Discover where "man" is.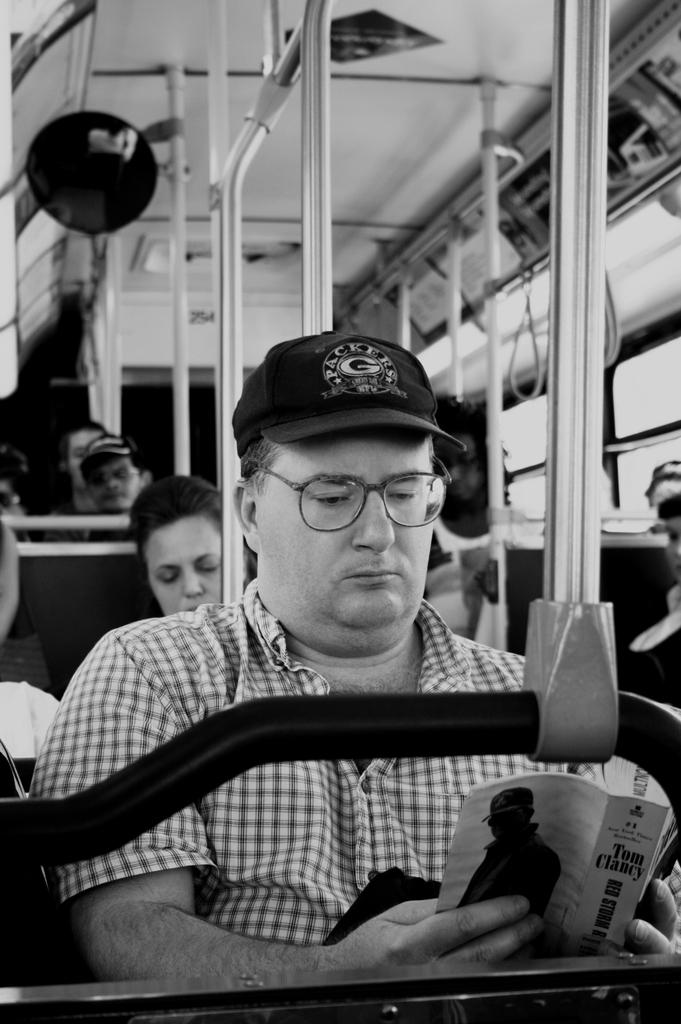
Discovered at <region>84, 328, 607, 1005</region>.
